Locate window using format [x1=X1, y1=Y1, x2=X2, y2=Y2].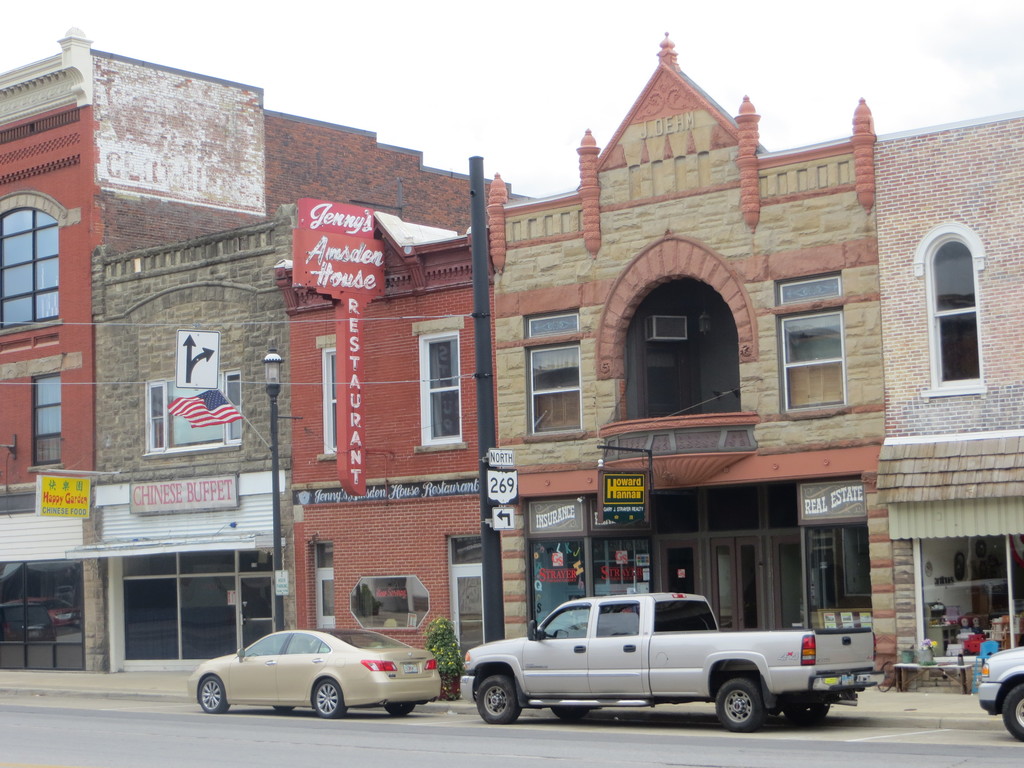
[x1=907, y1=220, x2=998, y2=396].
